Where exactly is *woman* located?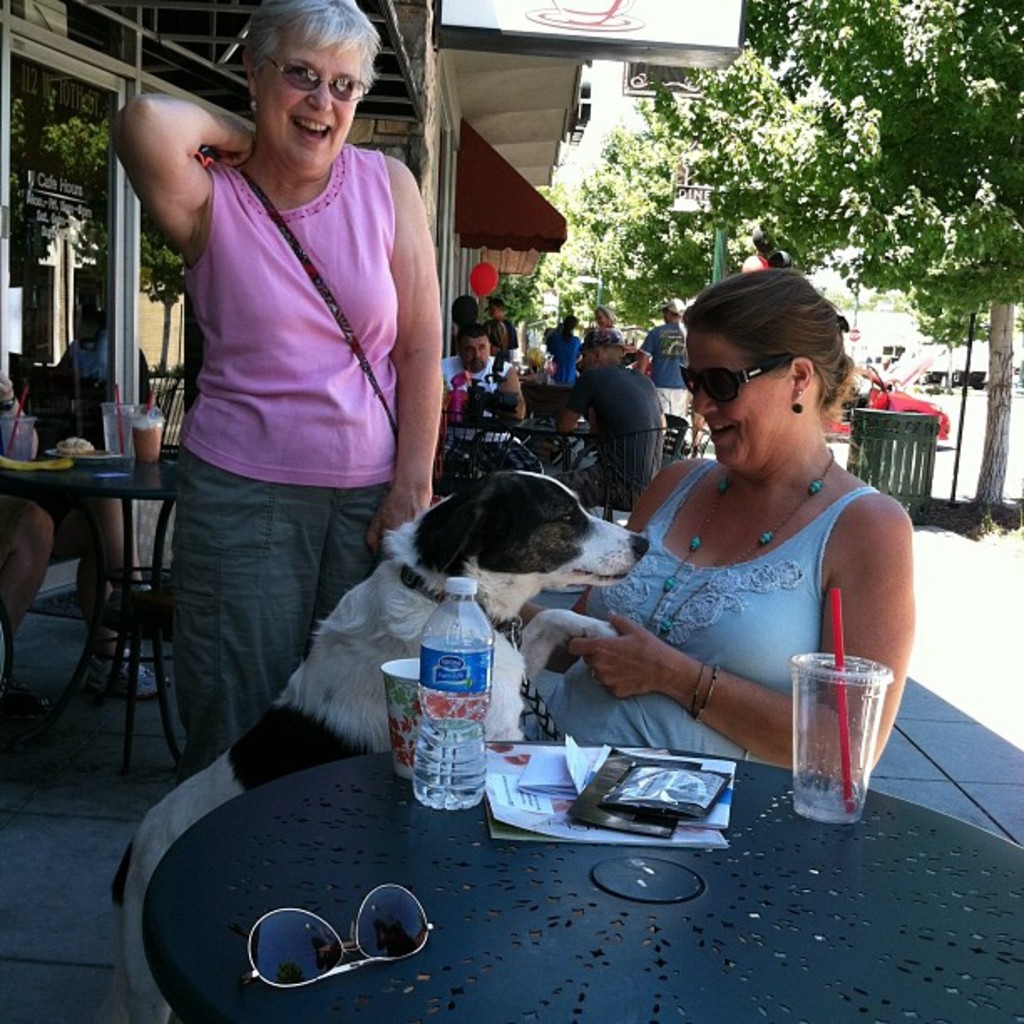
Its bounding box is (576,254,920,858).
